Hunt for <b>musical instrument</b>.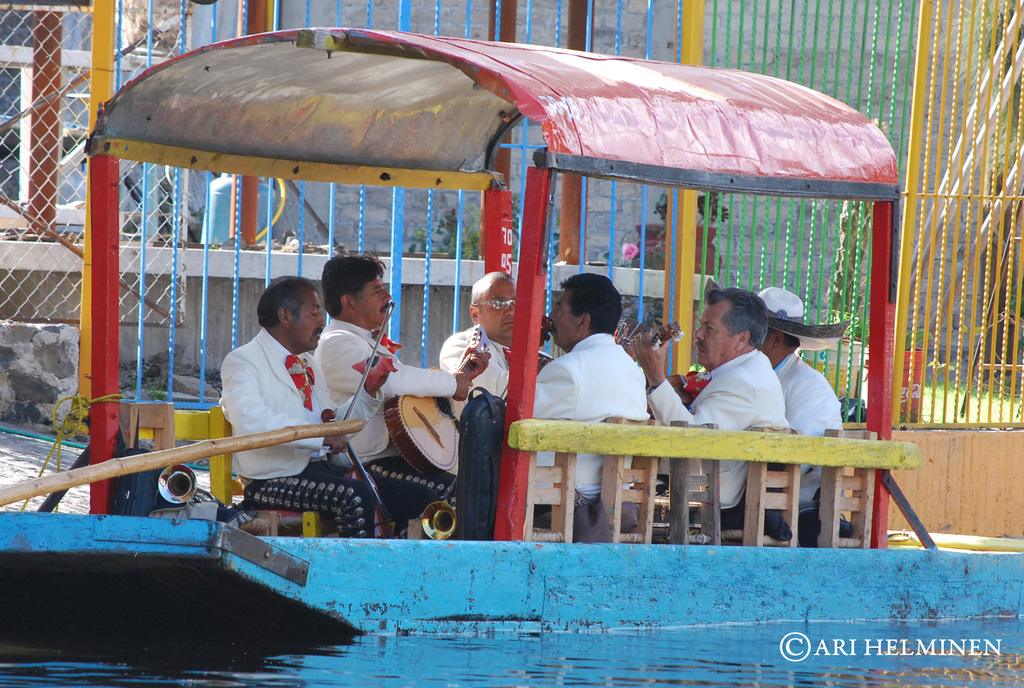
Hunted down at 319/411/399/533.
